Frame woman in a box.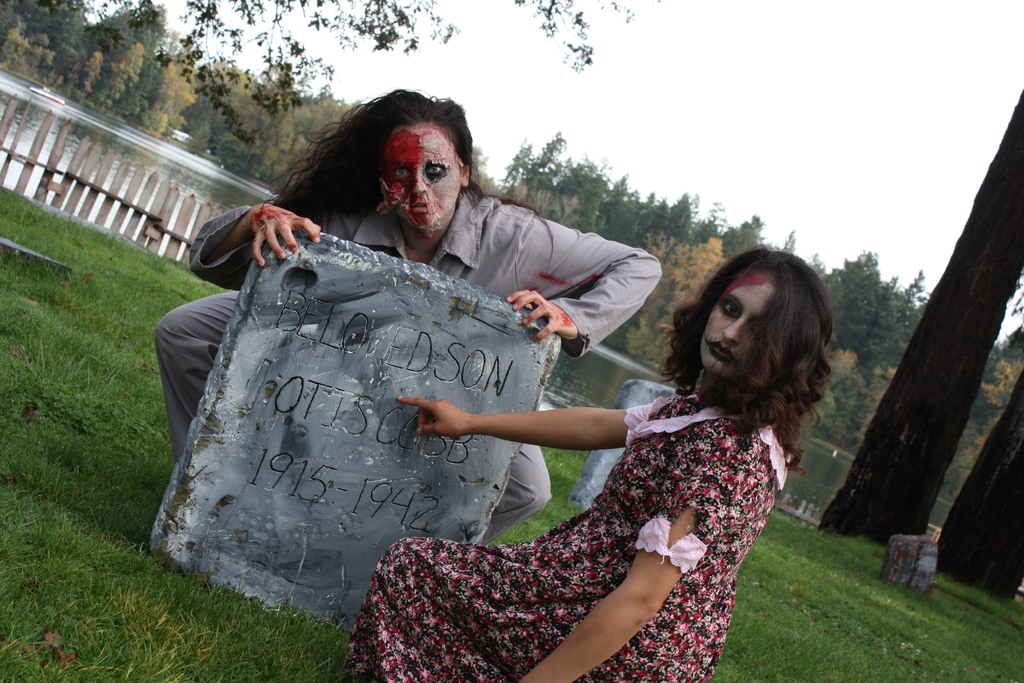
l=336, t=246, r=840, b=682.
